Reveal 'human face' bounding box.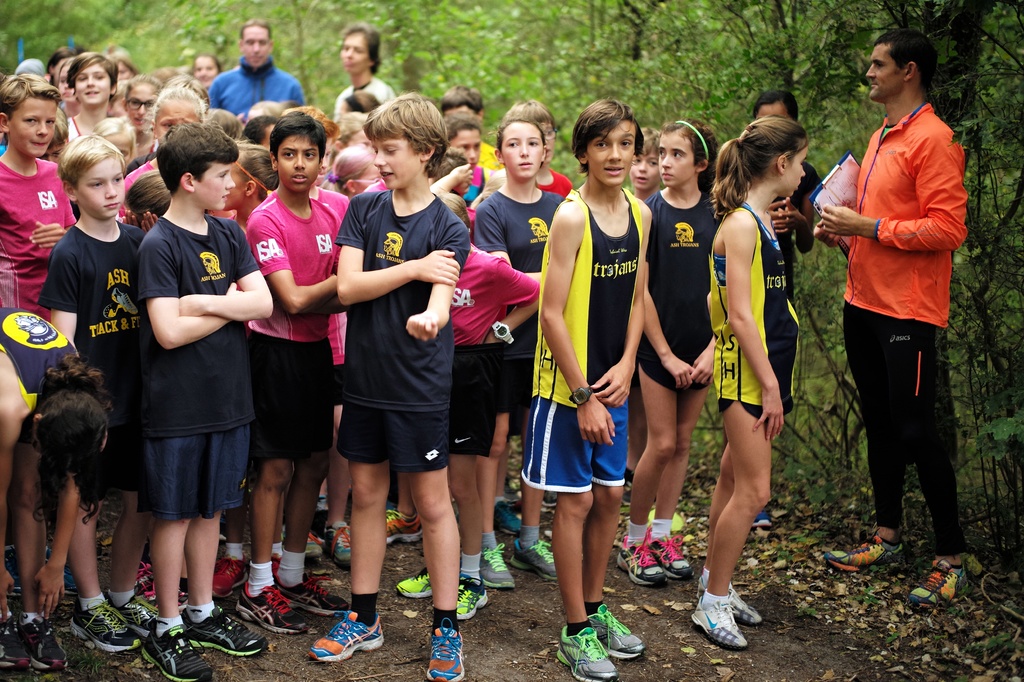
Revealed: crop(102, 130, 134, 168).
